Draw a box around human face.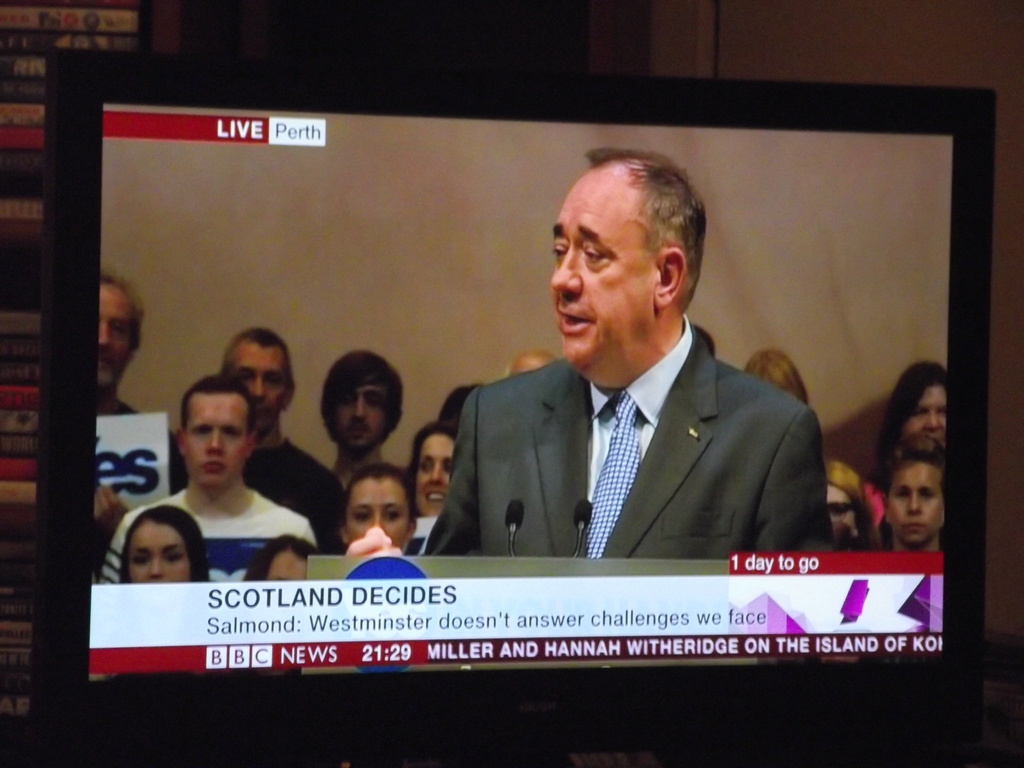
[left=908, top=381, right=950, bottom=448].
